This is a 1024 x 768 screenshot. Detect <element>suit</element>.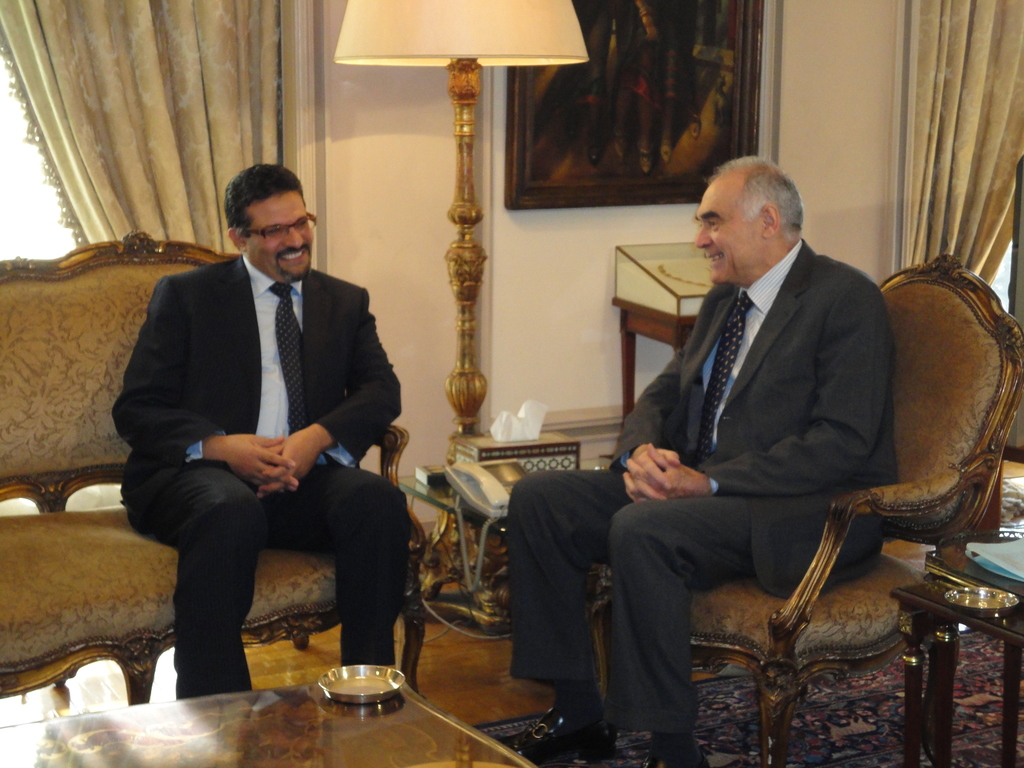
115, 161, 419, 705.
